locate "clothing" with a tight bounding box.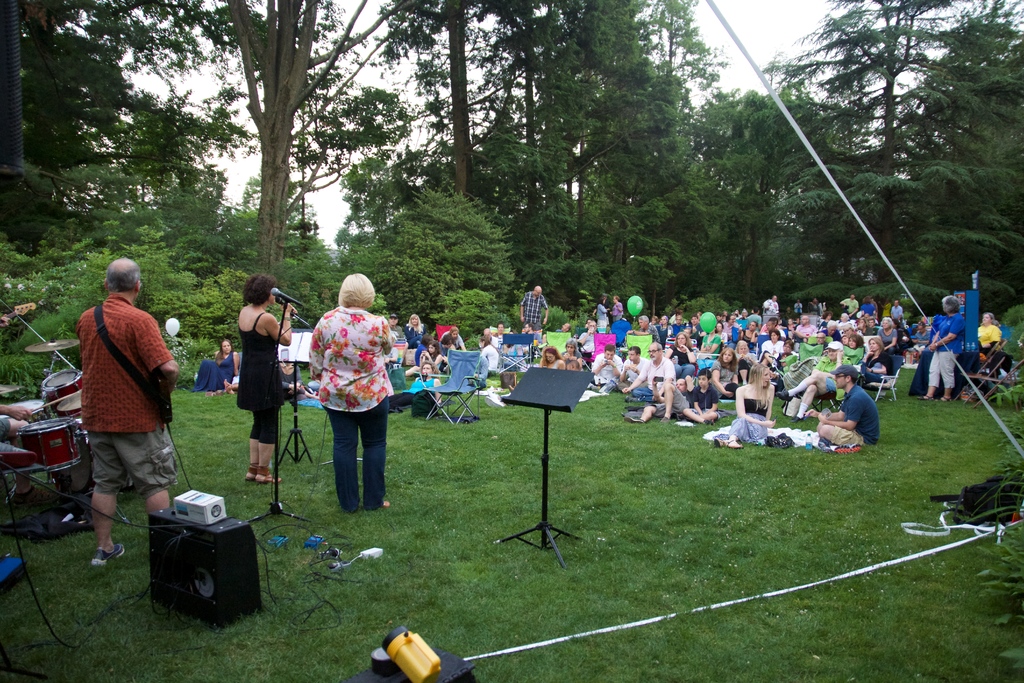
<bbox>551, 327, 576, 344</bbox>.
